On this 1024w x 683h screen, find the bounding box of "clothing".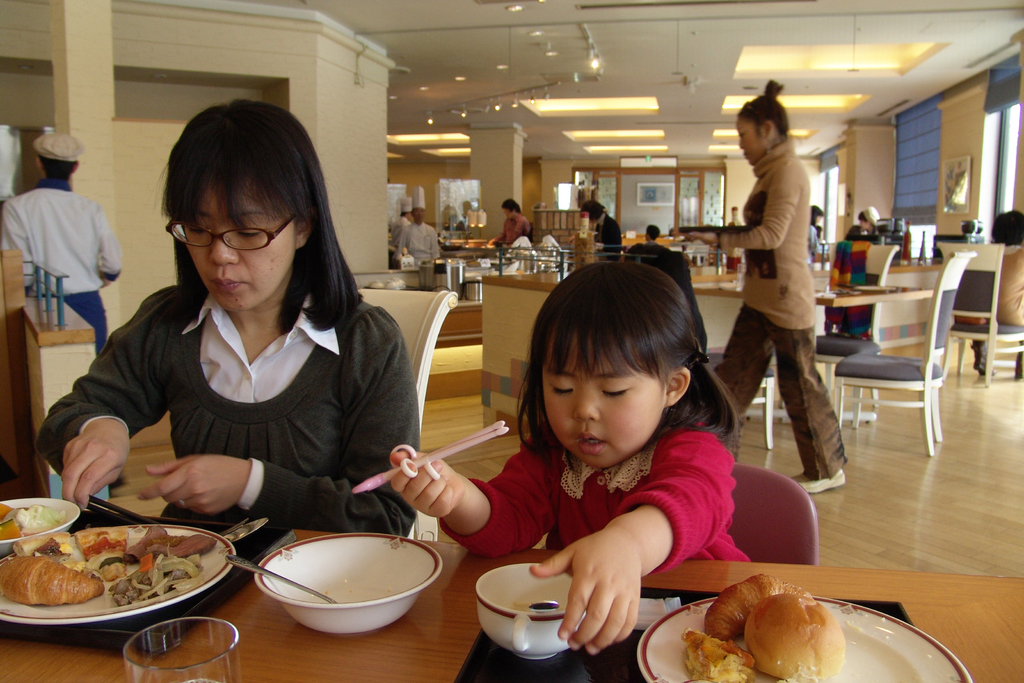
Bounding box: 598/199/620/245.
